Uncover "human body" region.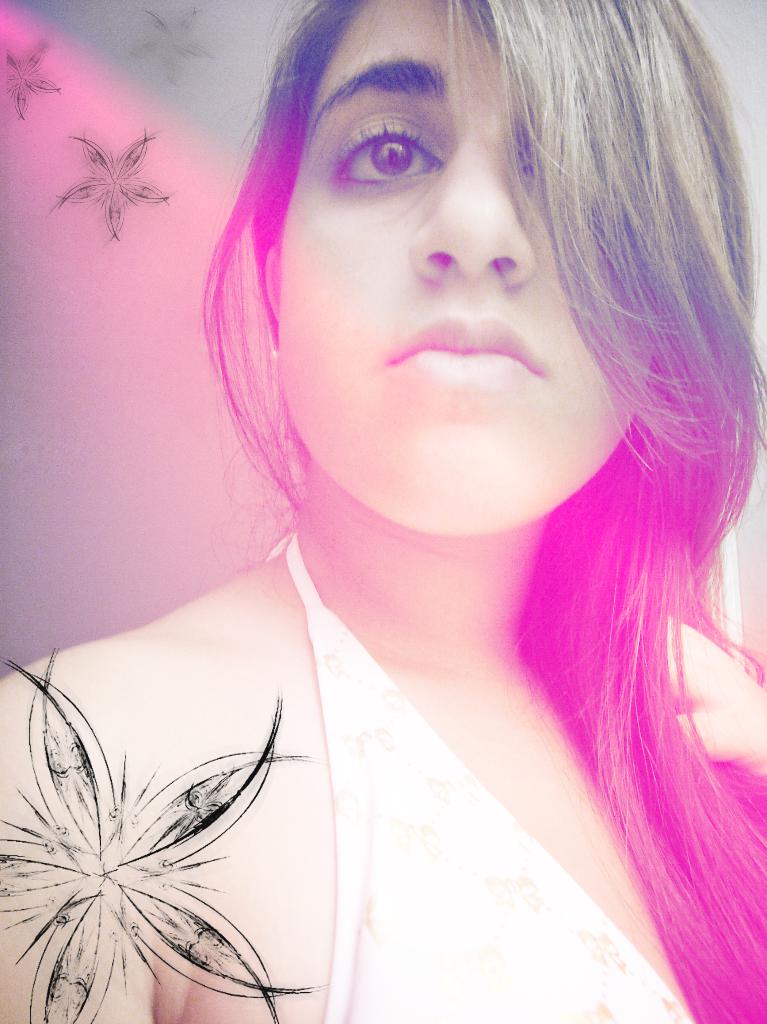
Uncovered: box(37, 25, 763, 1023).
